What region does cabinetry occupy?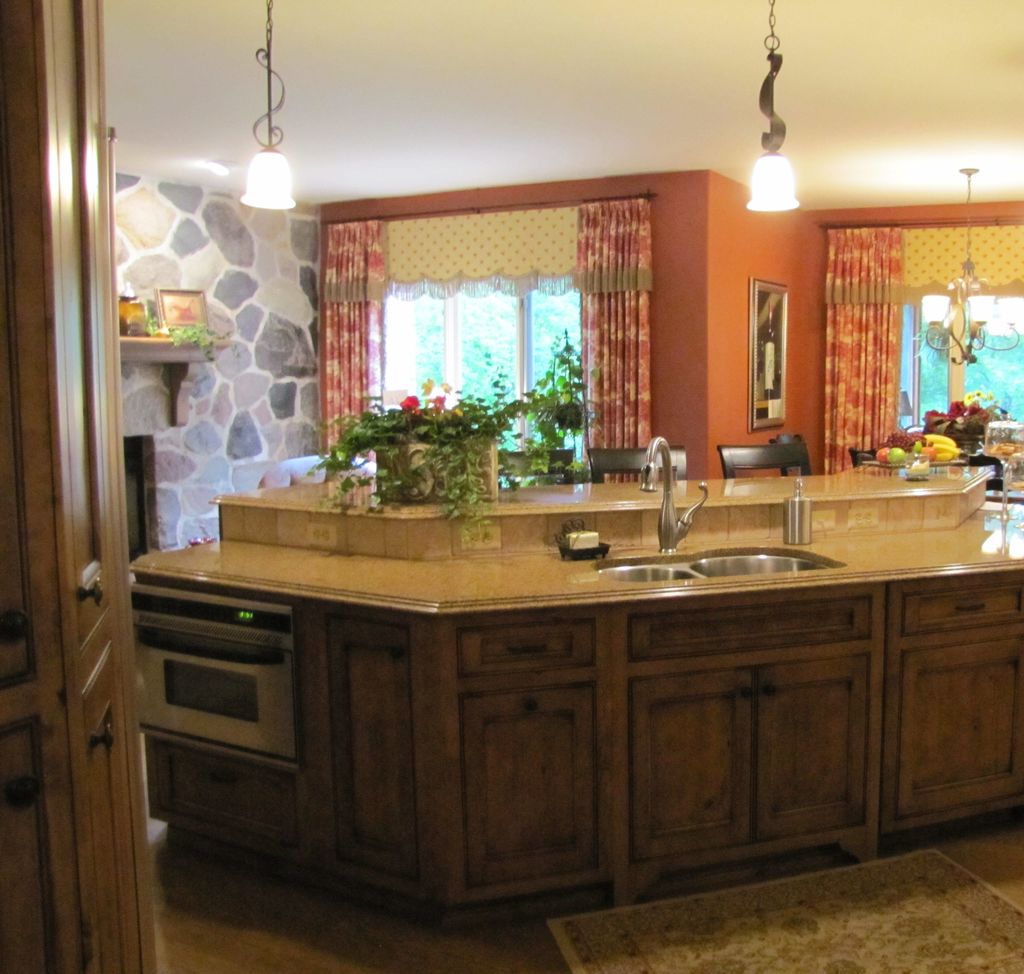
<region>47, 296, 1023, 954</region>.
